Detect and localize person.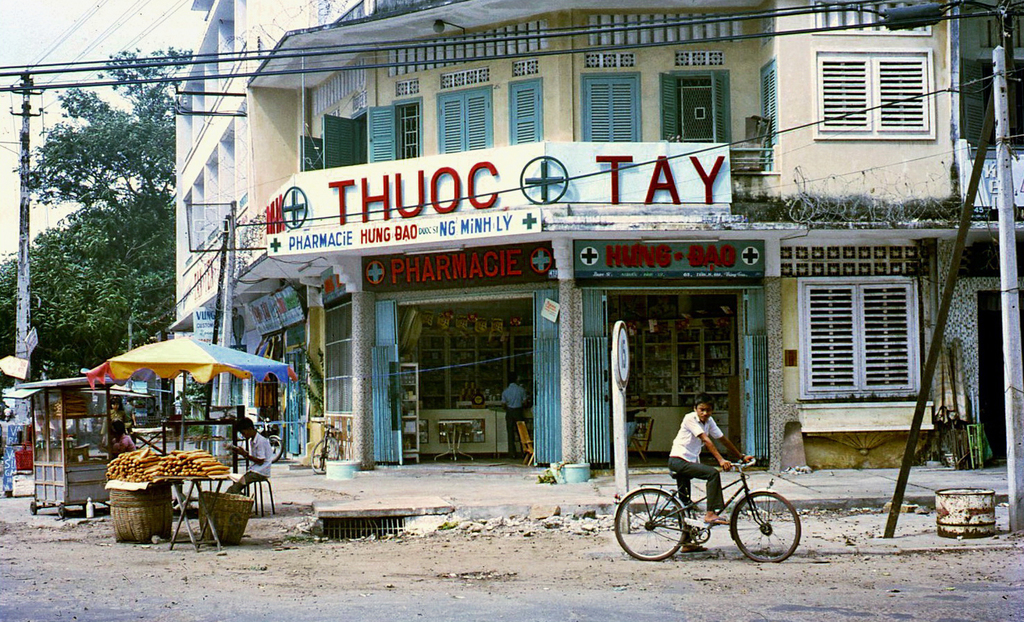
Localized at [108,401,118,417].
